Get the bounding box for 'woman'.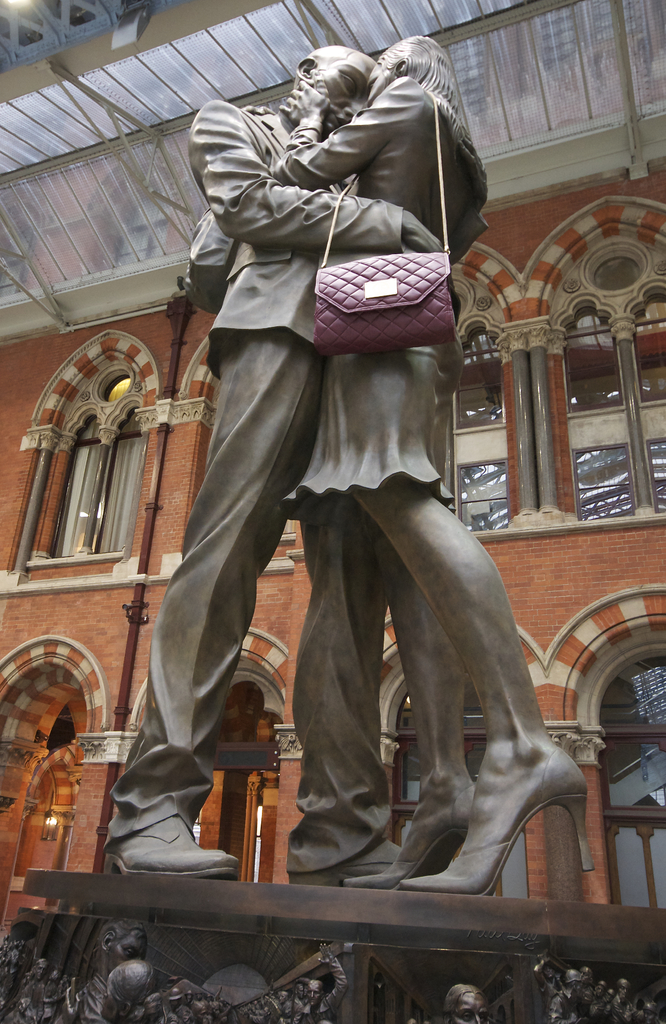
270, 21, 594, 898.
